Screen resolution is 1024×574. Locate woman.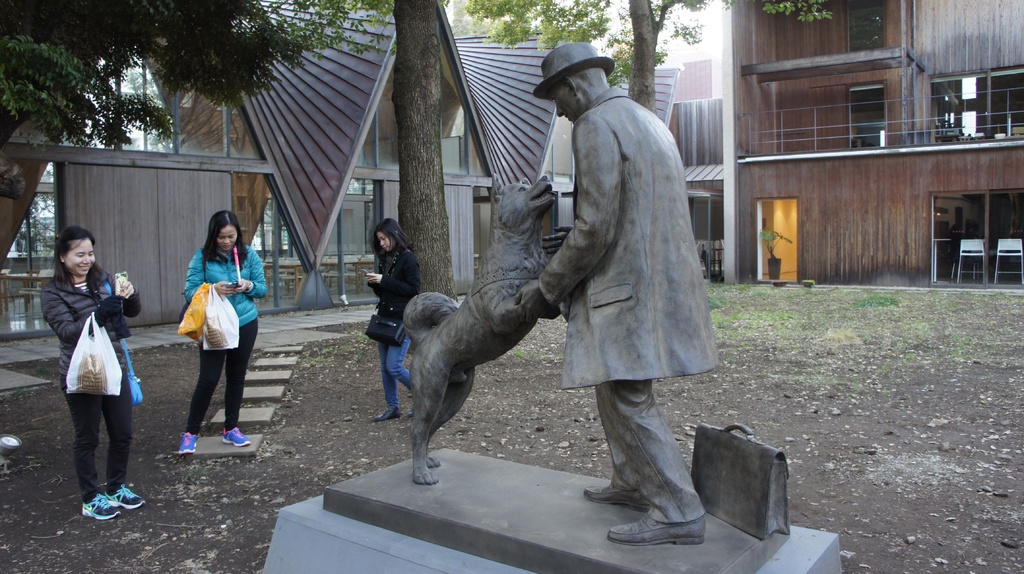
left=40, top=227, right=145, bottom=519.
